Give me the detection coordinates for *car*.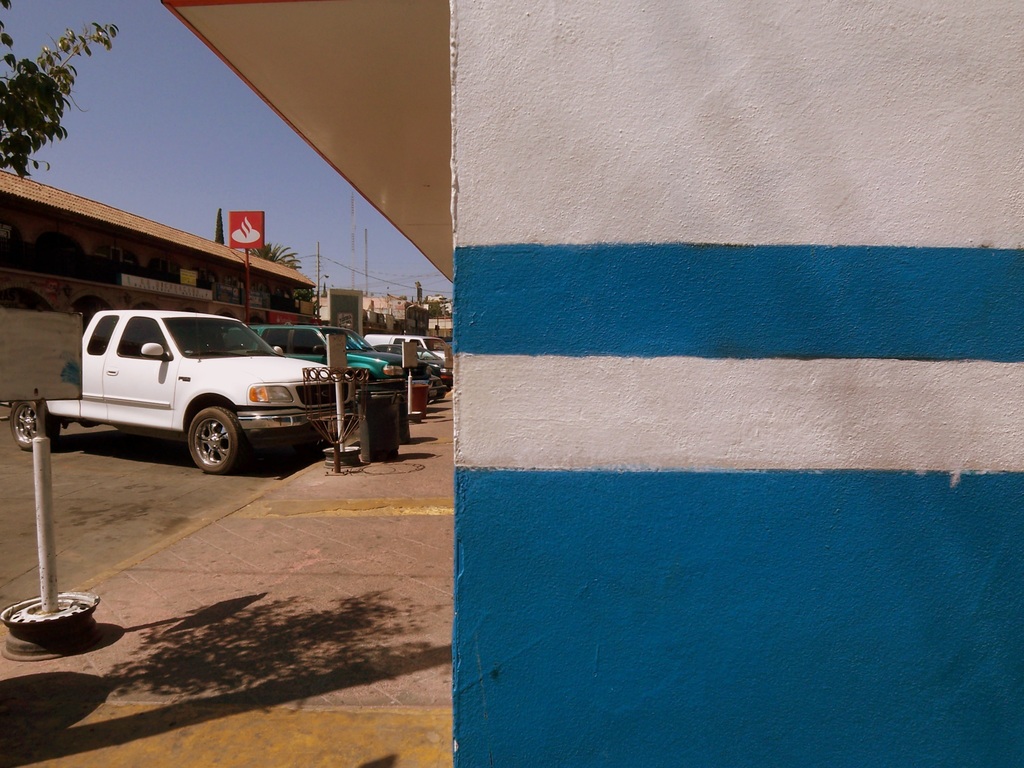
bbox=[227, 326, 444, 407].
